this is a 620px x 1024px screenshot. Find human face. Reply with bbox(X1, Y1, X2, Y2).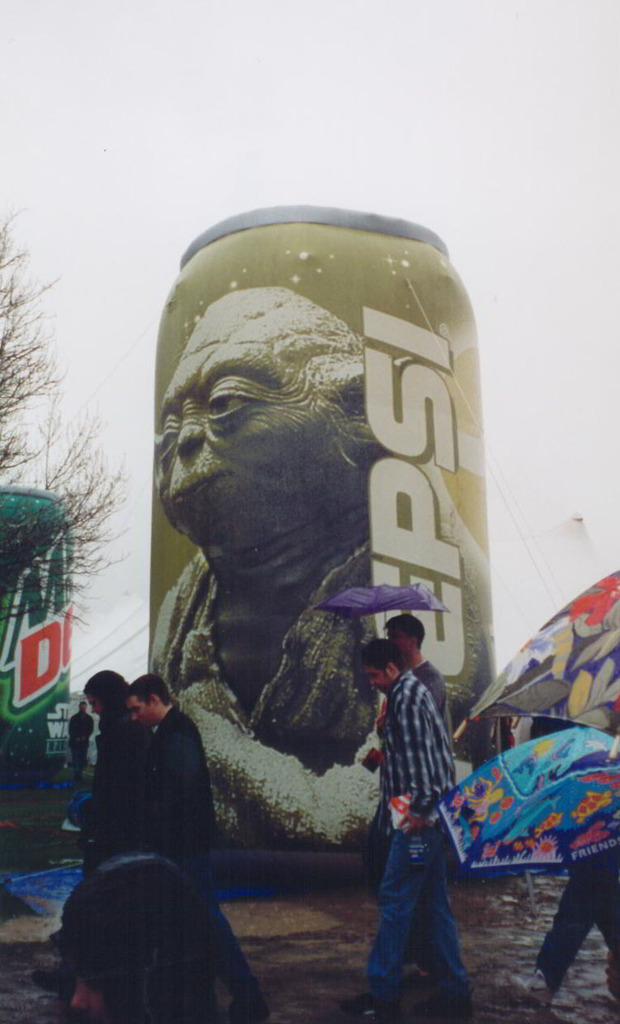
bbox(390, 624, 401, 641).
